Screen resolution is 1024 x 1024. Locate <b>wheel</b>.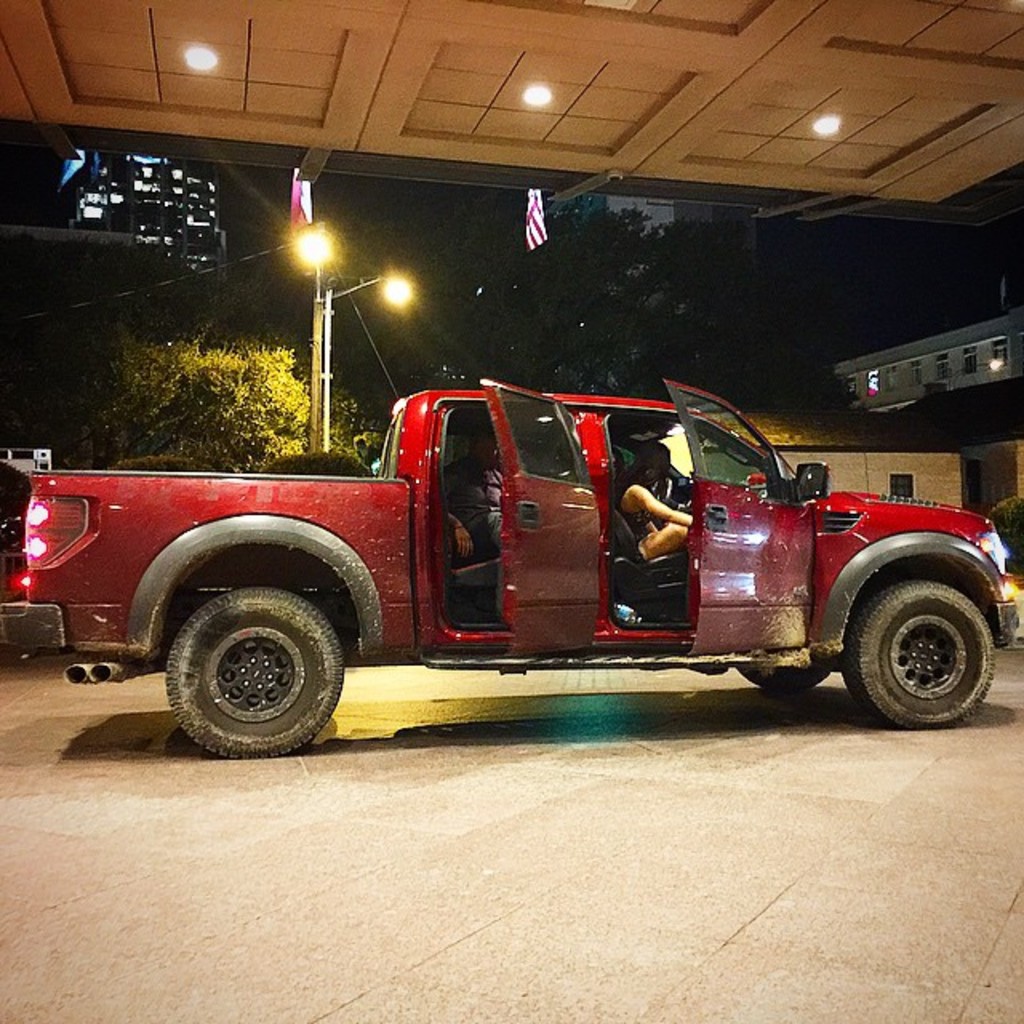
(x1=163, y1=582, x2=346, y2=762).
